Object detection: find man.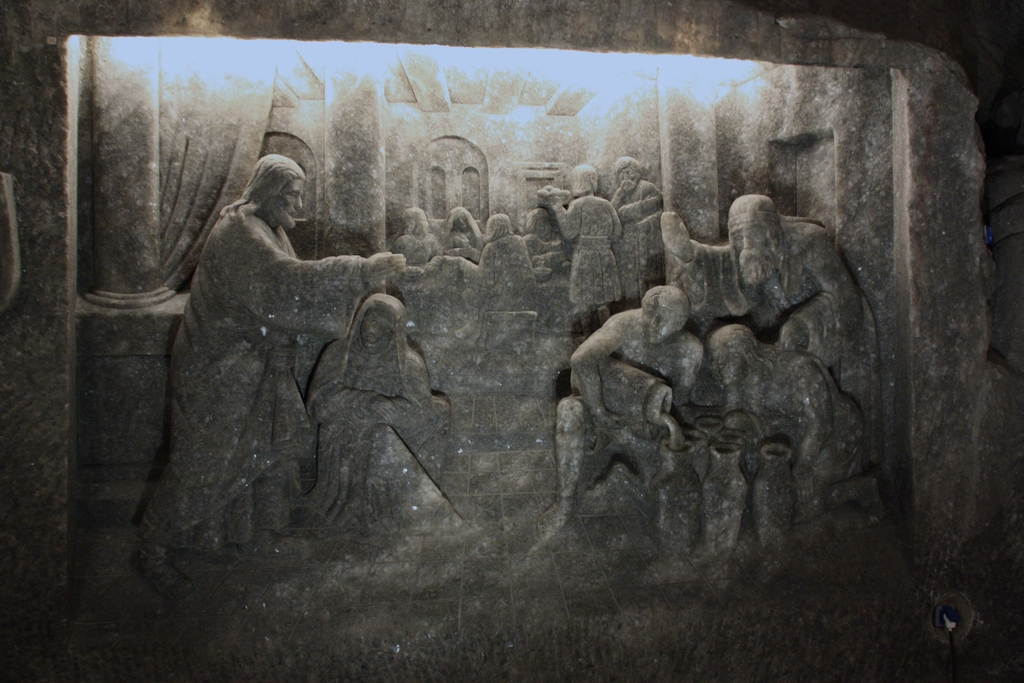
detection(169, 146, 442, 568).
